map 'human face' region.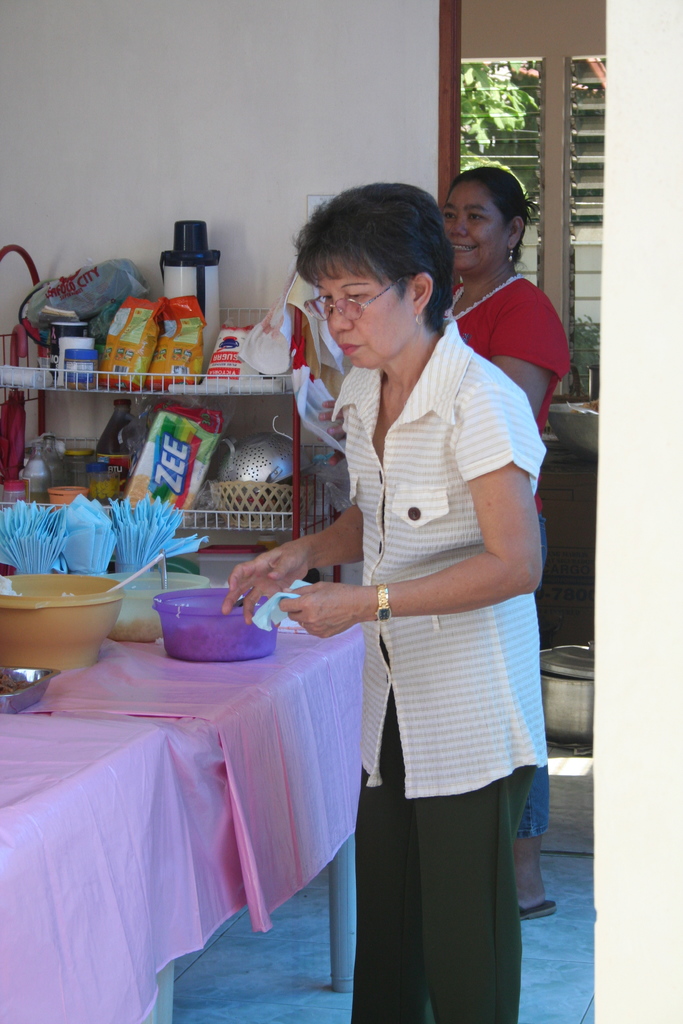
Mapped to box=[434, 171, 509, 281].
